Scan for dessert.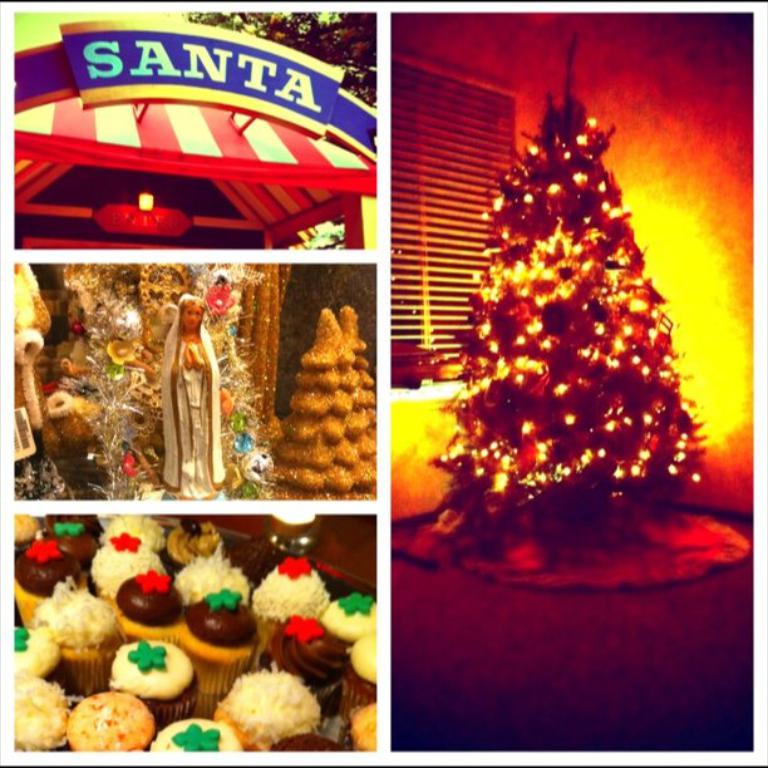
Scan result: <box>201,664,312,758</box>.
